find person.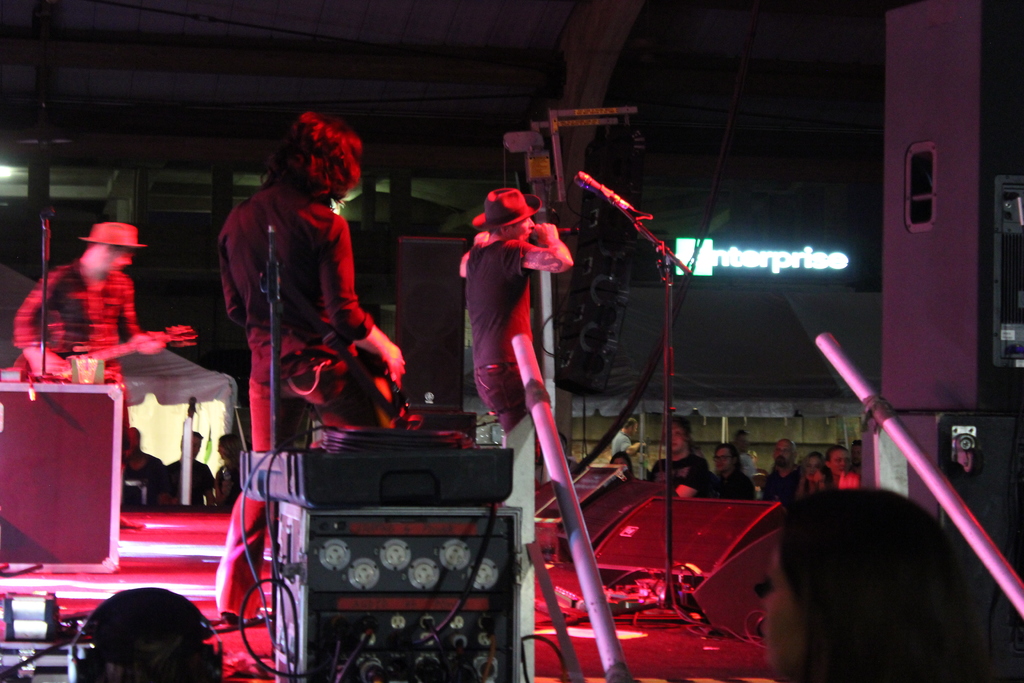
bbox=[9, 217, 166, 466].
